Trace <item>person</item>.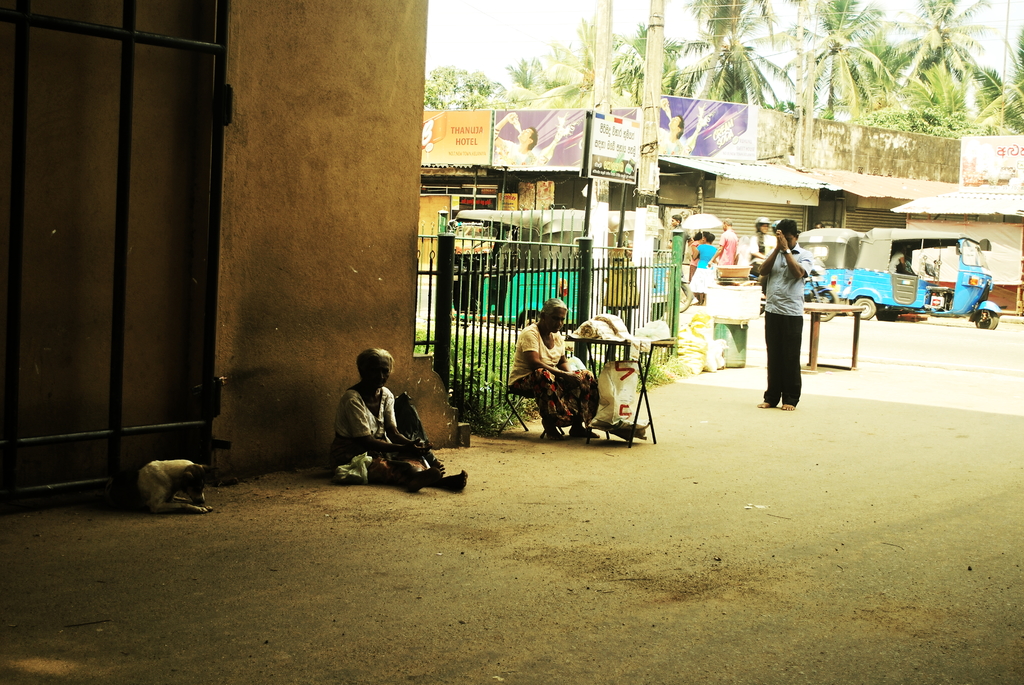
Traced to left=760, top=219, right=813, bottom=410.
